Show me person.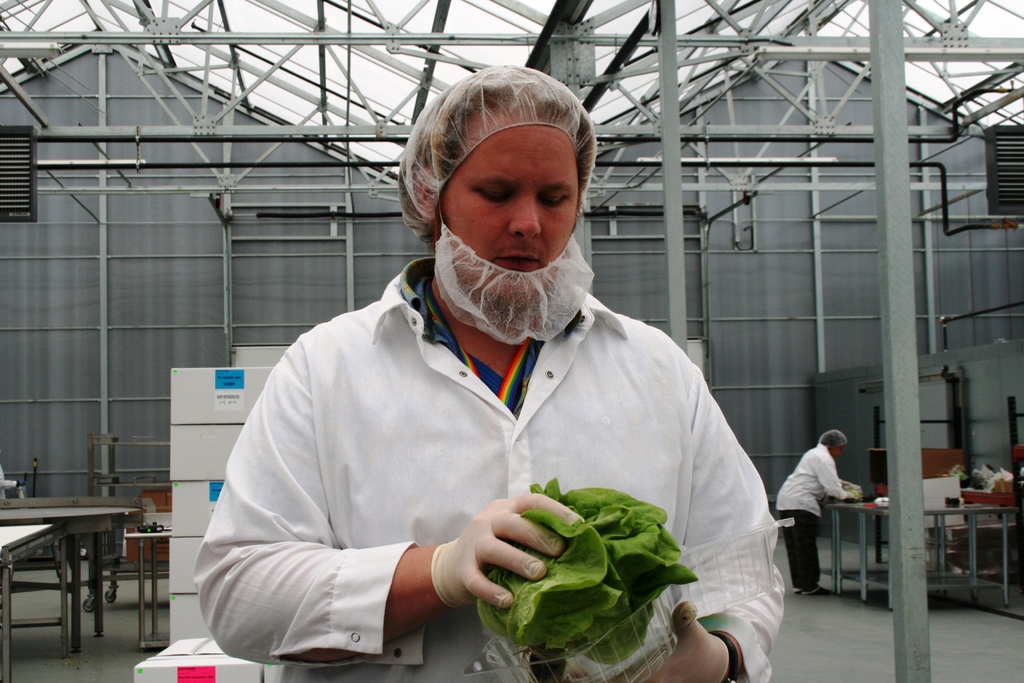
person is here: box=[791, 424, 871, 610].
